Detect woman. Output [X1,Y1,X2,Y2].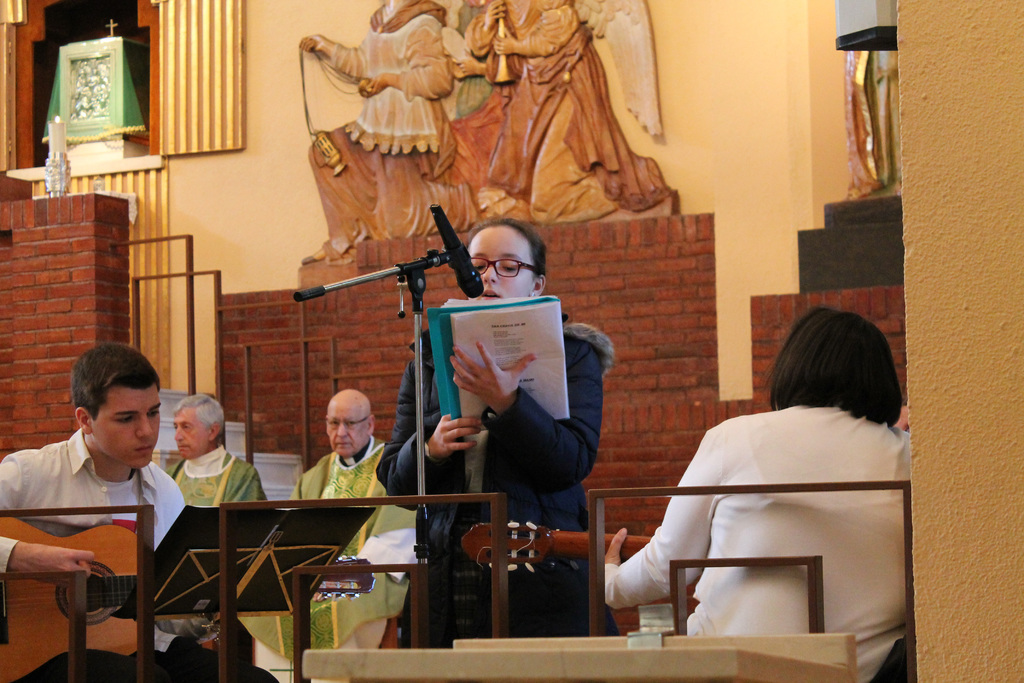
[378,209,622,650].
